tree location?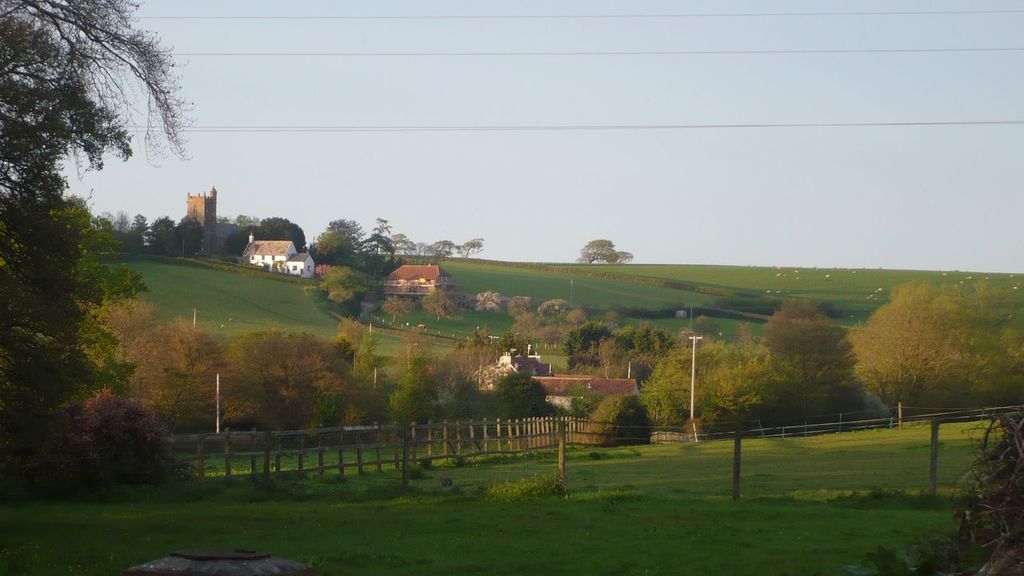
left=581, top=235, right=618, bottom=266
